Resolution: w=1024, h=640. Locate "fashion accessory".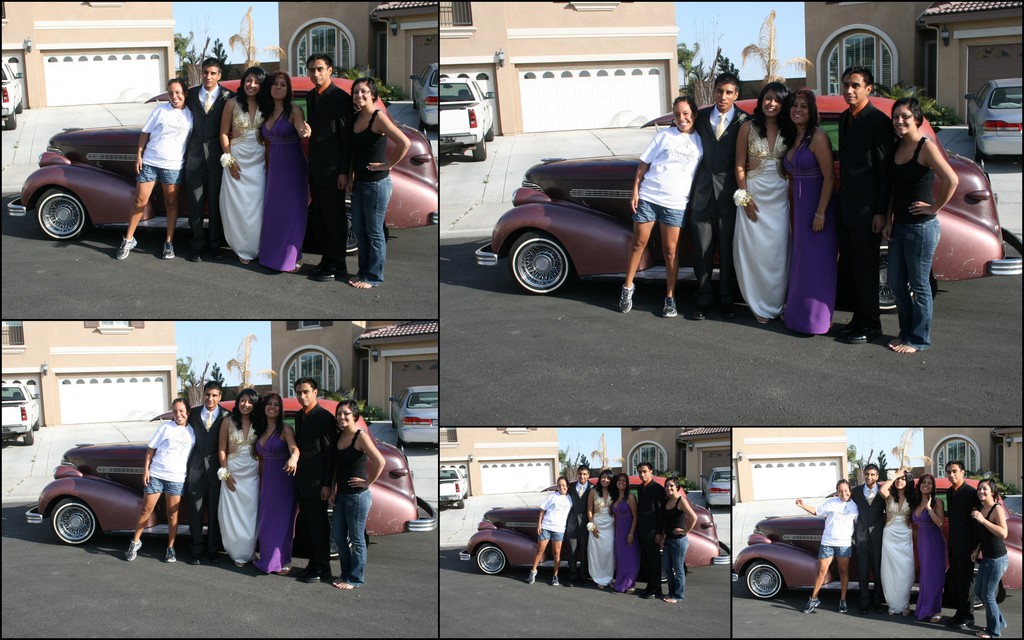
272,103,285,111.
